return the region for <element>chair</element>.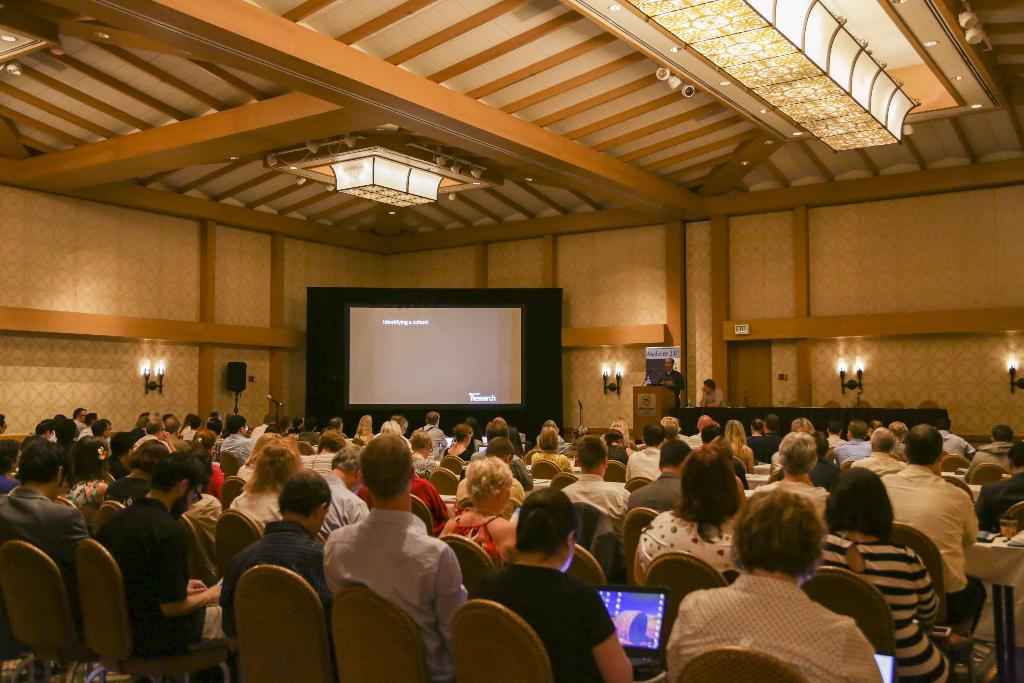
<region>562, 545, 609, 590</region>.
